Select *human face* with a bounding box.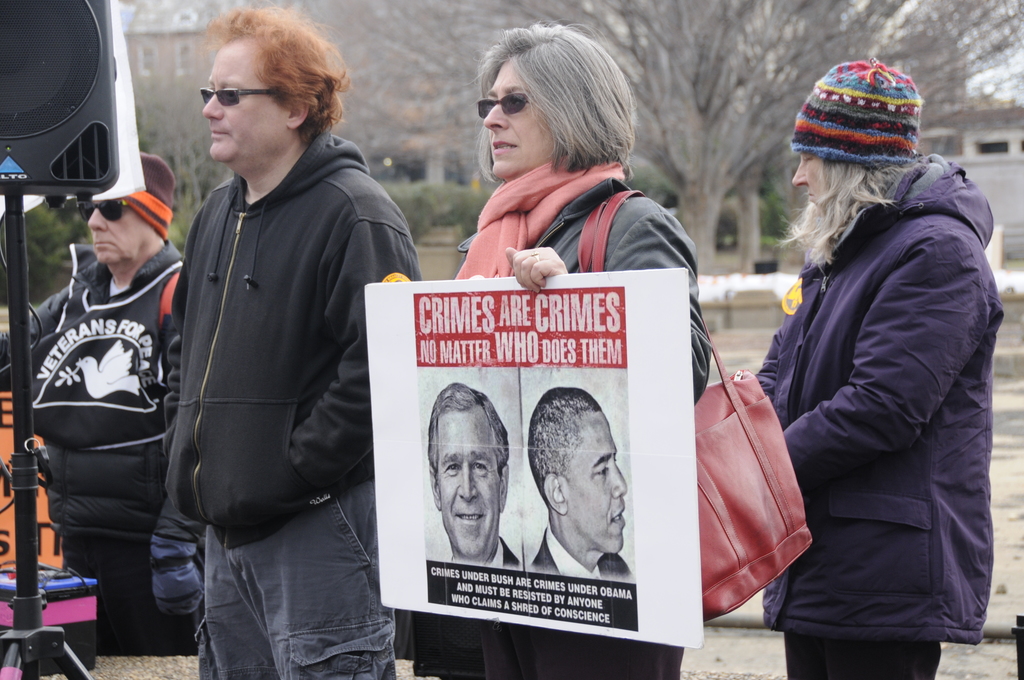
<bbox>485, 56, 552, 179</bbox>.
